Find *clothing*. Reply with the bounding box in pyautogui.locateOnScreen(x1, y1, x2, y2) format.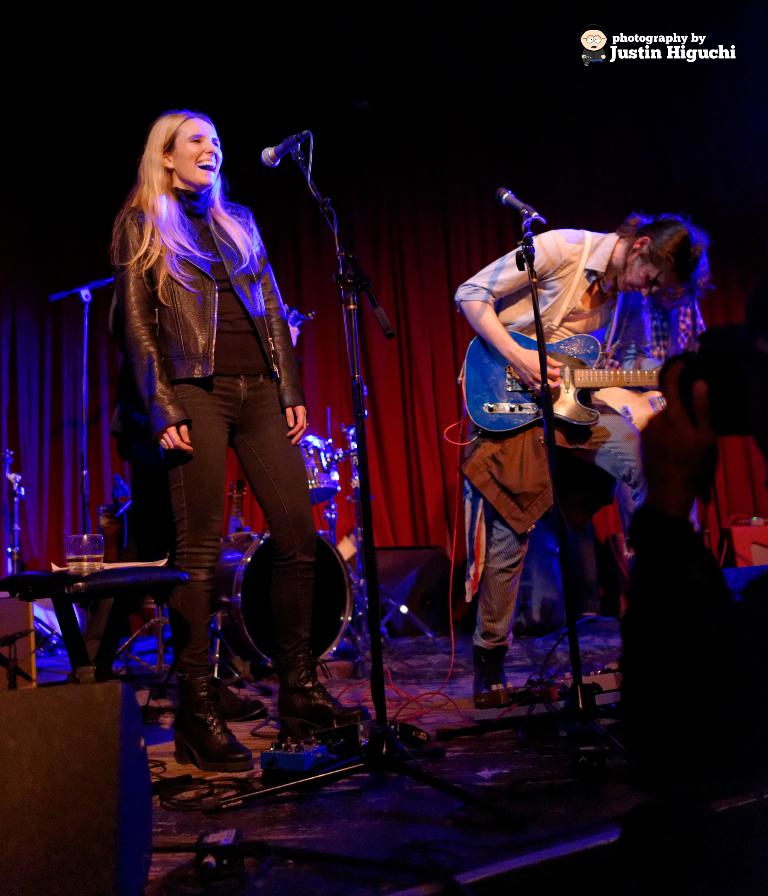
pyautogui.locateOnScreen(603, 490, 764, 895).
